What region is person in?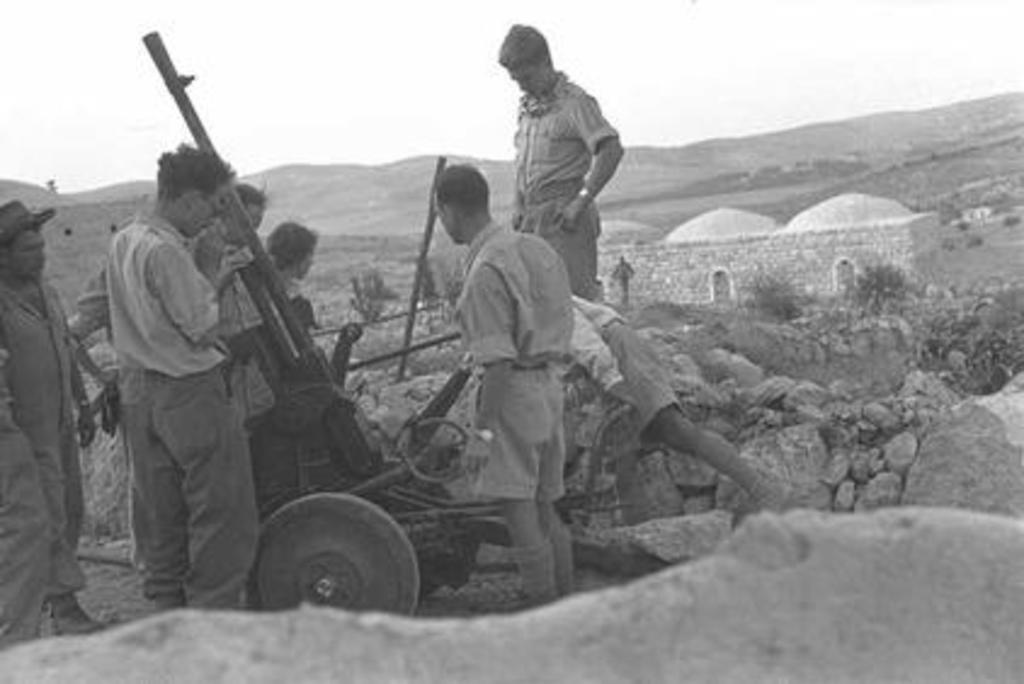
{"left": 490, "top": 10, "right": 624, "bottom": 296}.
